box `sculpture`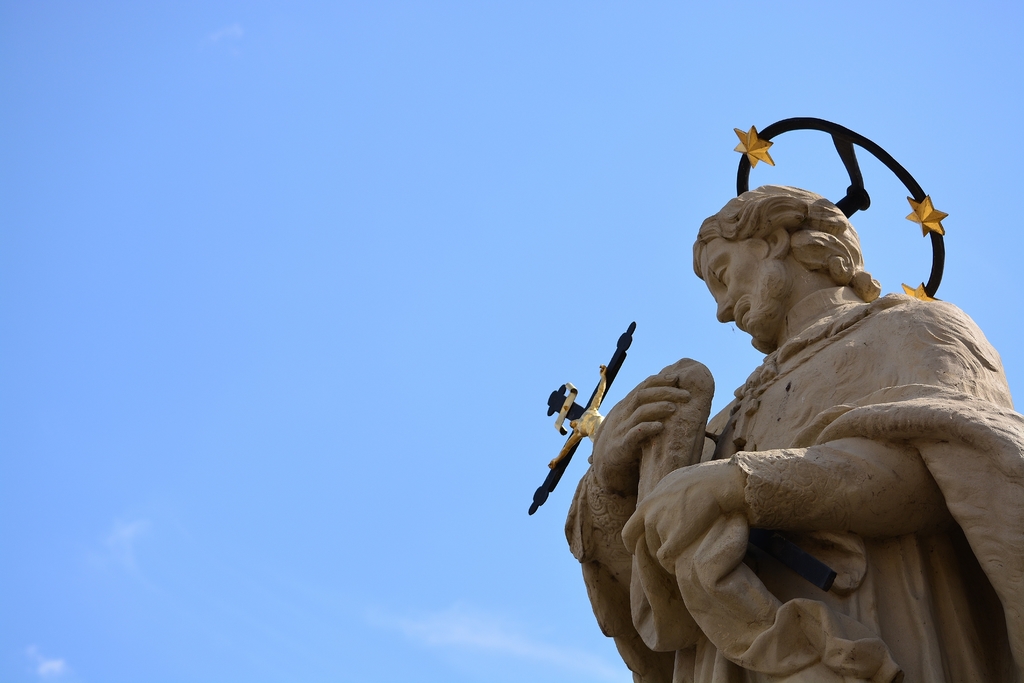
x1=575, y1=145, x2=1018, y2=682
